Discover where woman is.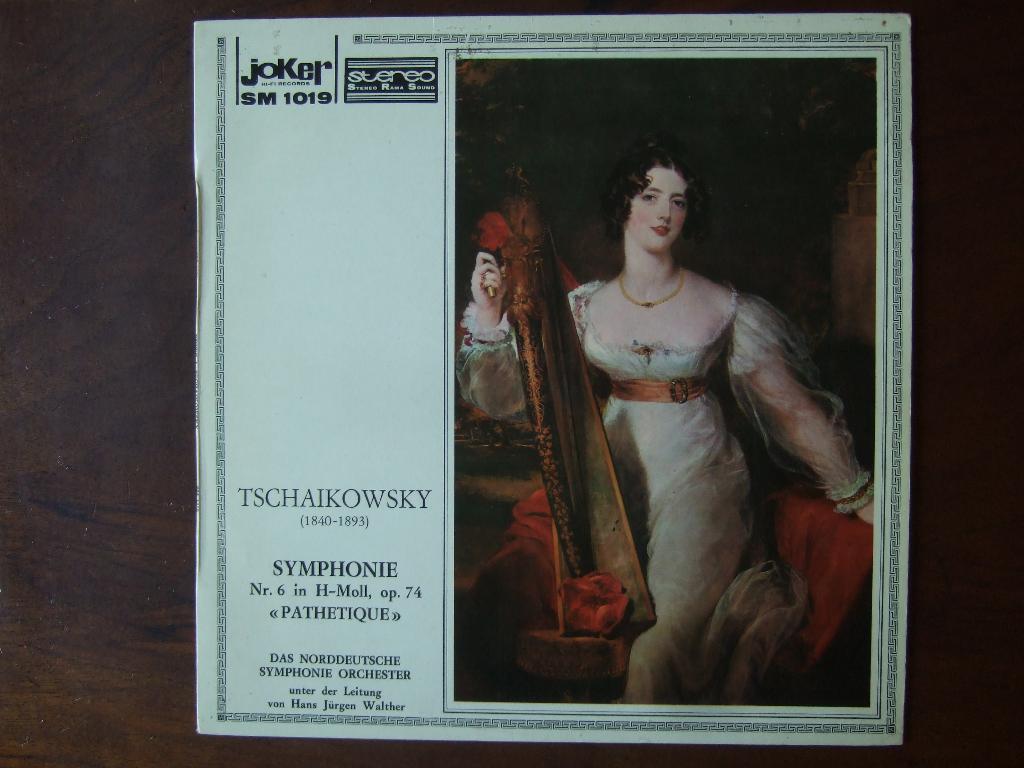
Discovered at 529/137/852/709.
